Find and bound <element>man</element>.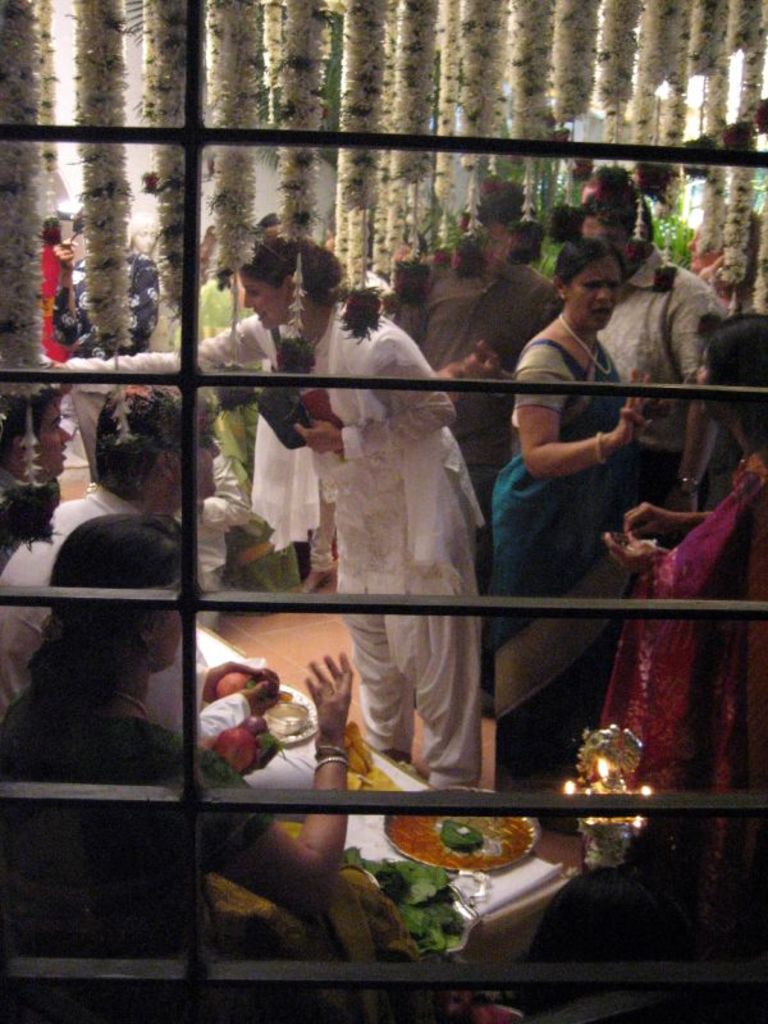
Bound: bbox=[388, 170, 559, 708].
